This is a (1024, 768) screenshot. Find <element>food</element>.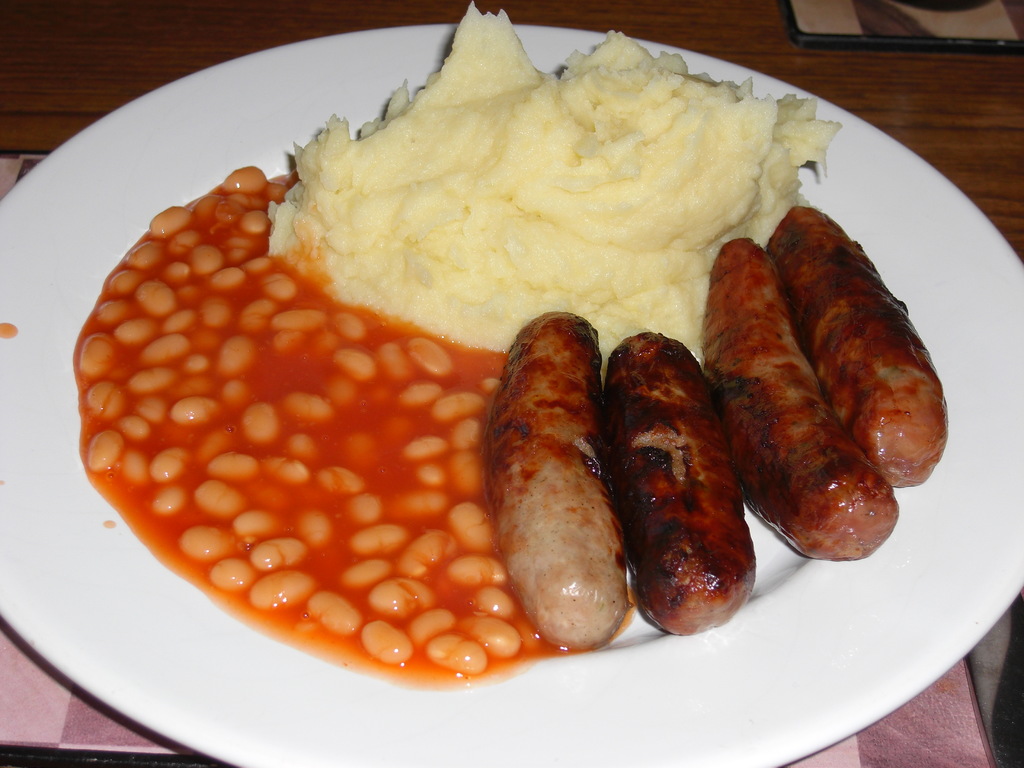
Bounding box: crop(701, 237, 900, 561).
